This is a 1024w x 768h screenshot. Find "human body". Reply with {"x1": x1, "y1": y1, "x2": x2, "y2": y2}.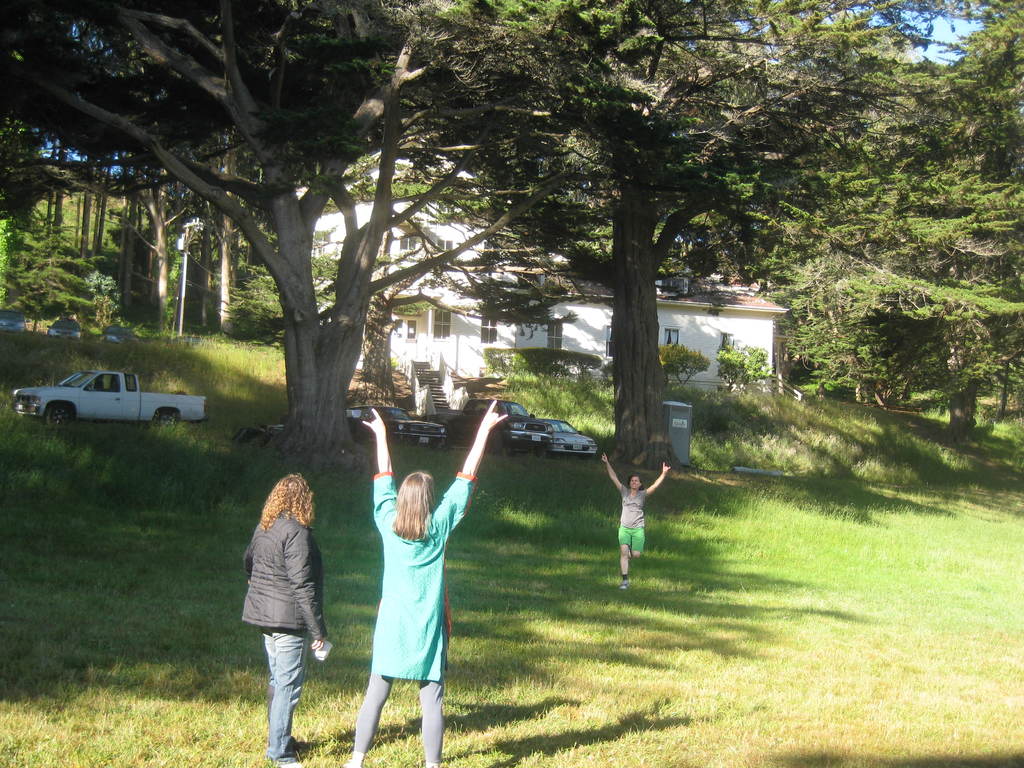
{"x1": 231, "y1": 462, "x2": 330, "y2": 741}.
